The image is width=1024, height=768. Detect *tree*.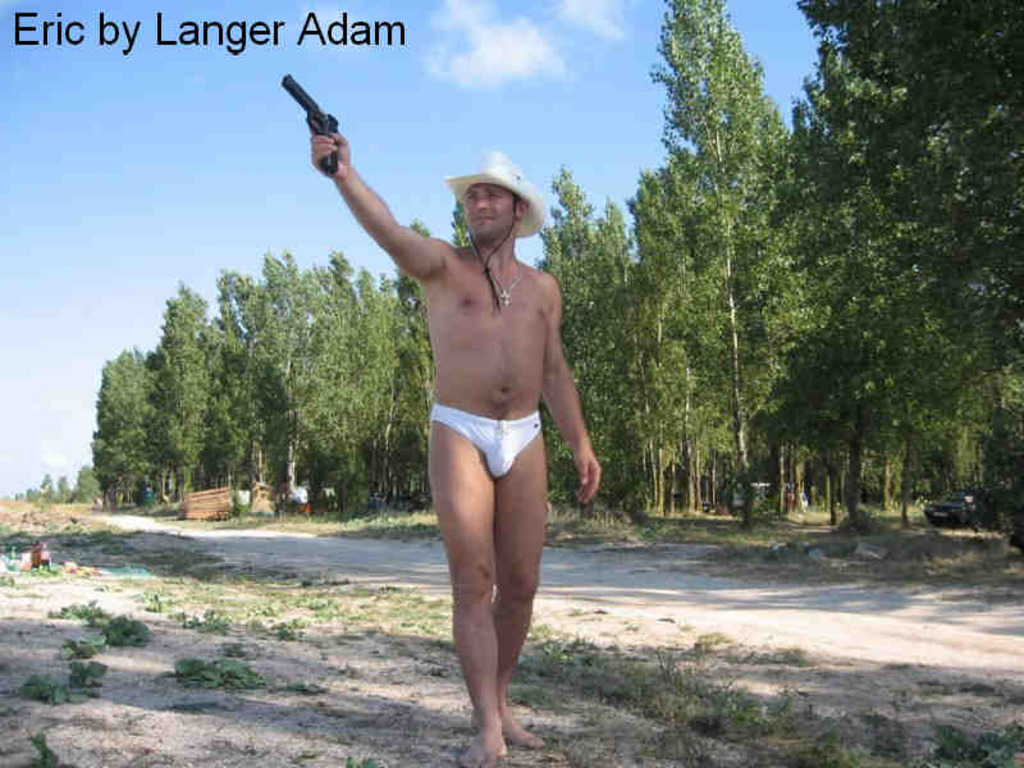
Detection: detection(401, 215, 434, 530).
